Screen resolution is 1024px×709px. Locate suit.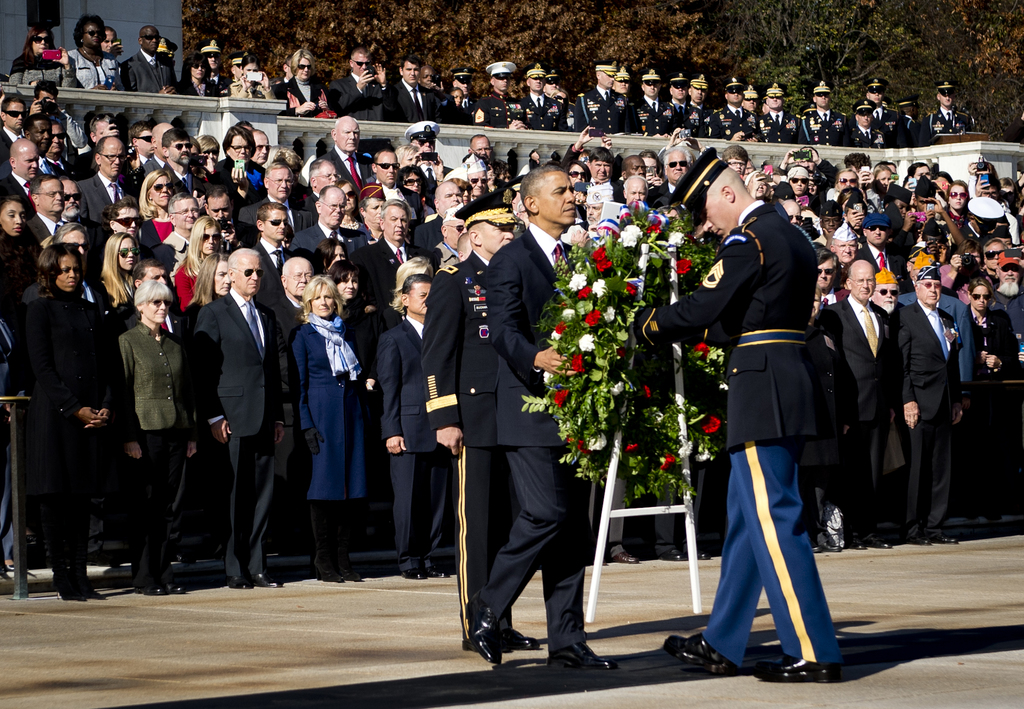
crop(26, 212, 63, 253).
